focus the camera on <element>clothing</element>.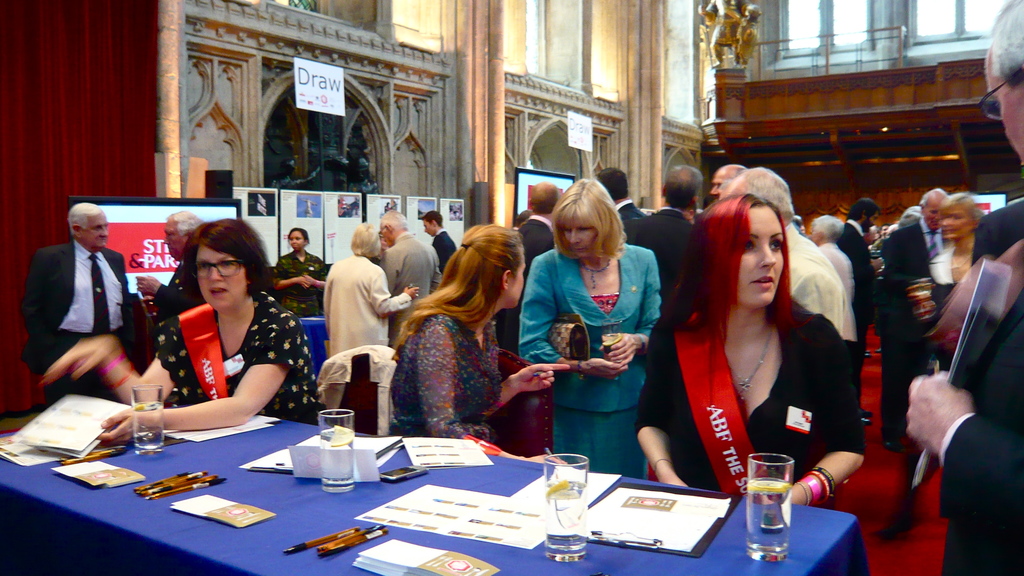
Focus region: box=[433, 225, 456, 277].
